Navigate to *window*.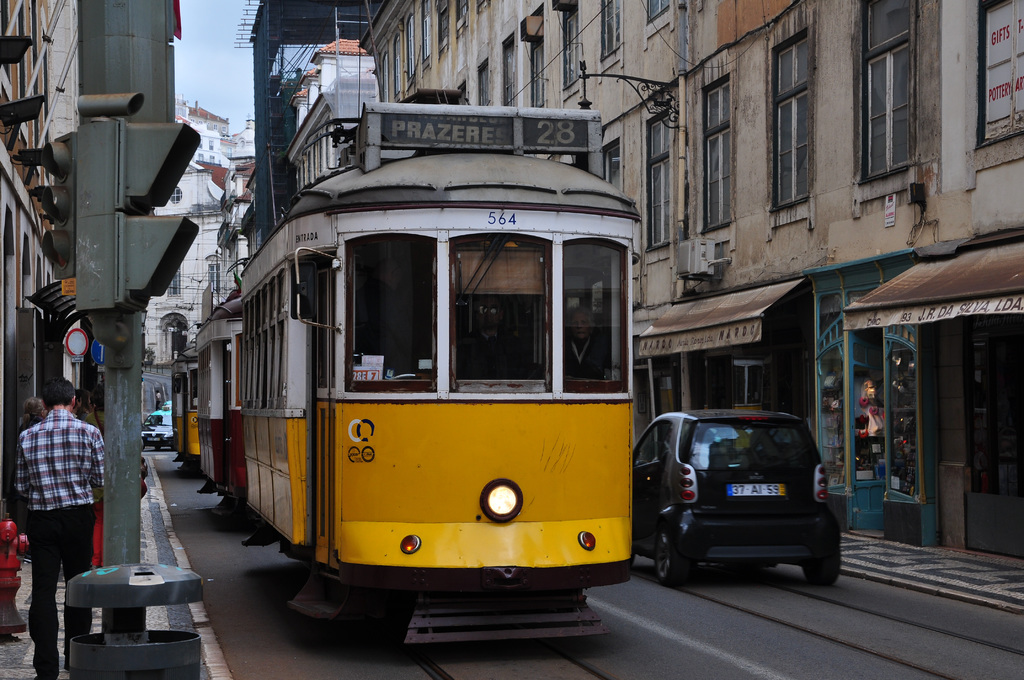
Navigation target: (x1=860, y1=45, x2=913, y2=182).
